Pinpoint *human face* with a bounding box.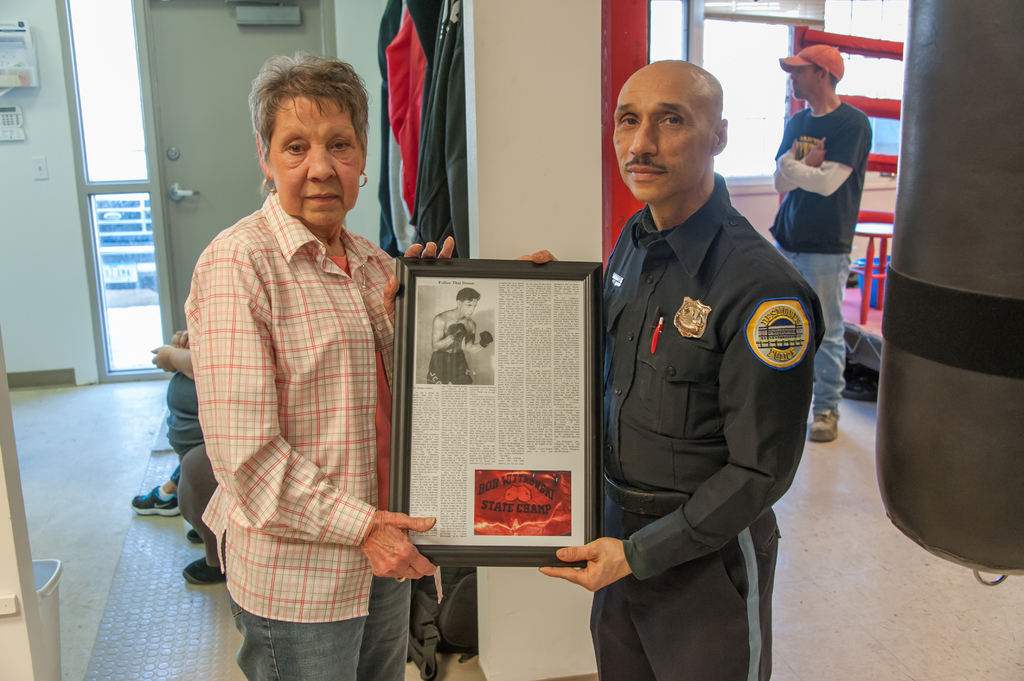
610 63 712 203.
